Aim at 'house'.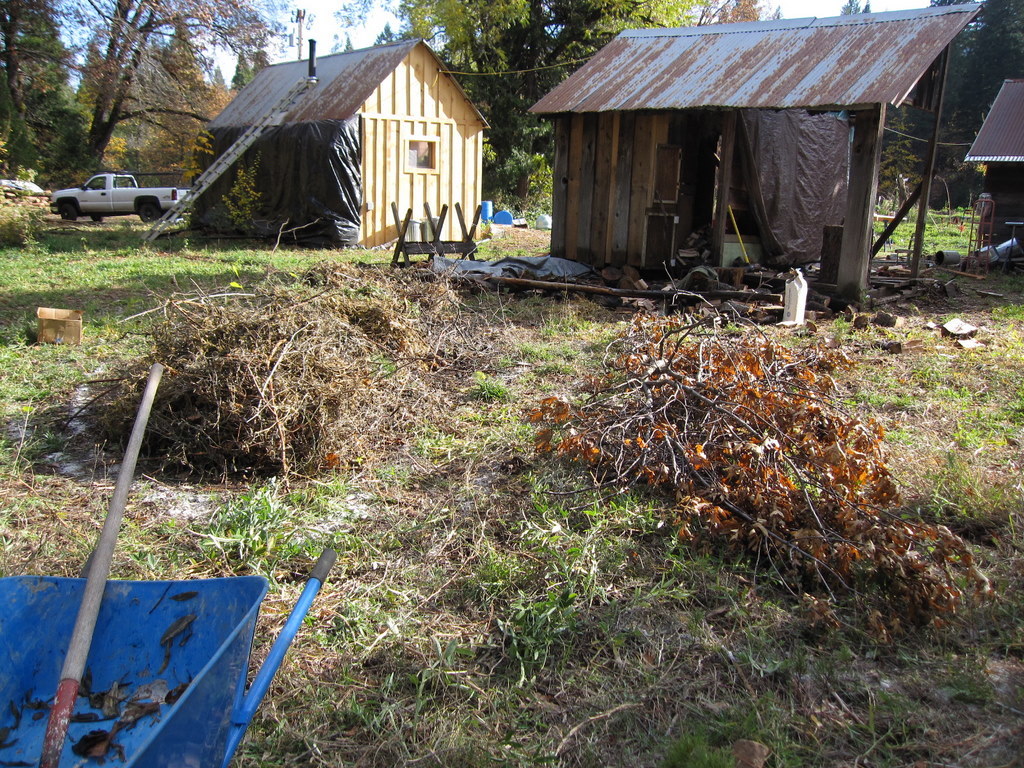
Aimed at [x1=183, y1=36, x2=487, y2=252].
